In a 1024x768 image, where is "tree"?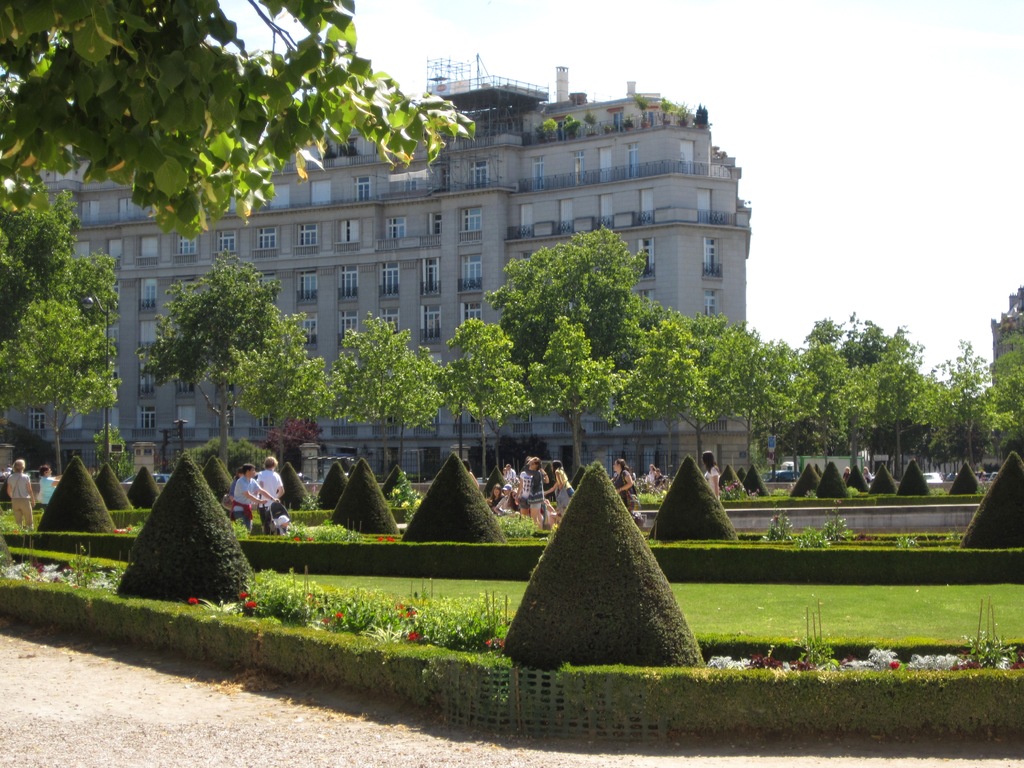
463, 436, 550, 480.
